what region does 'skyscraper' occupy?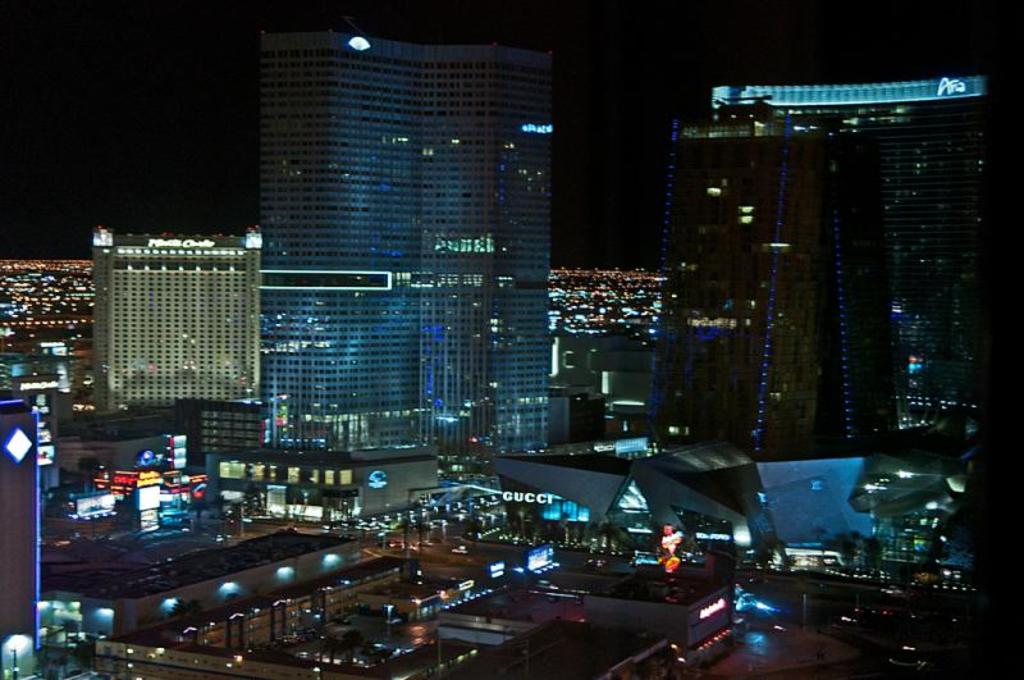
(252, 28, 561, 467).
